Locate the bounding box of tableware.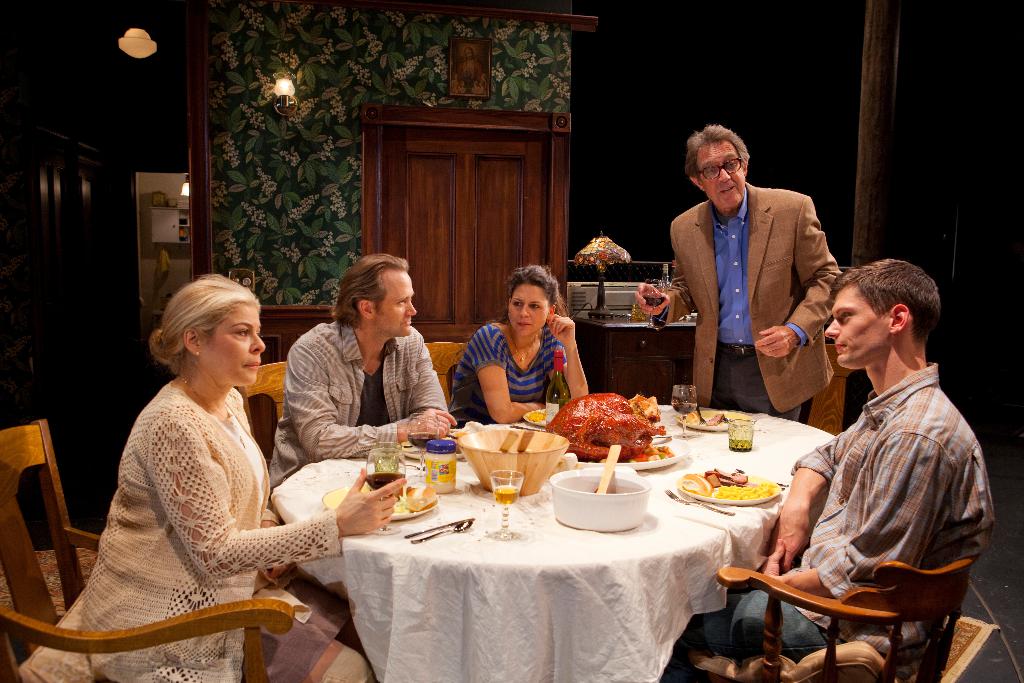
Bounding box: {"left": 499, "top": 427, "right": 516, "bottom": 452}.
